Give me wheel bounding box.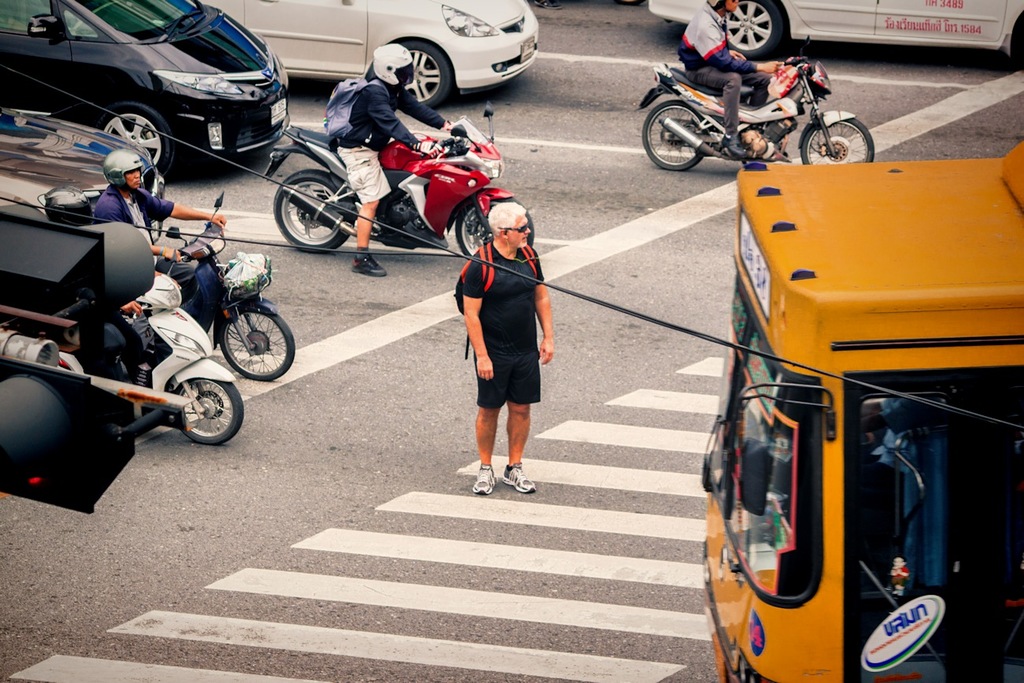
728/0/780/58.
